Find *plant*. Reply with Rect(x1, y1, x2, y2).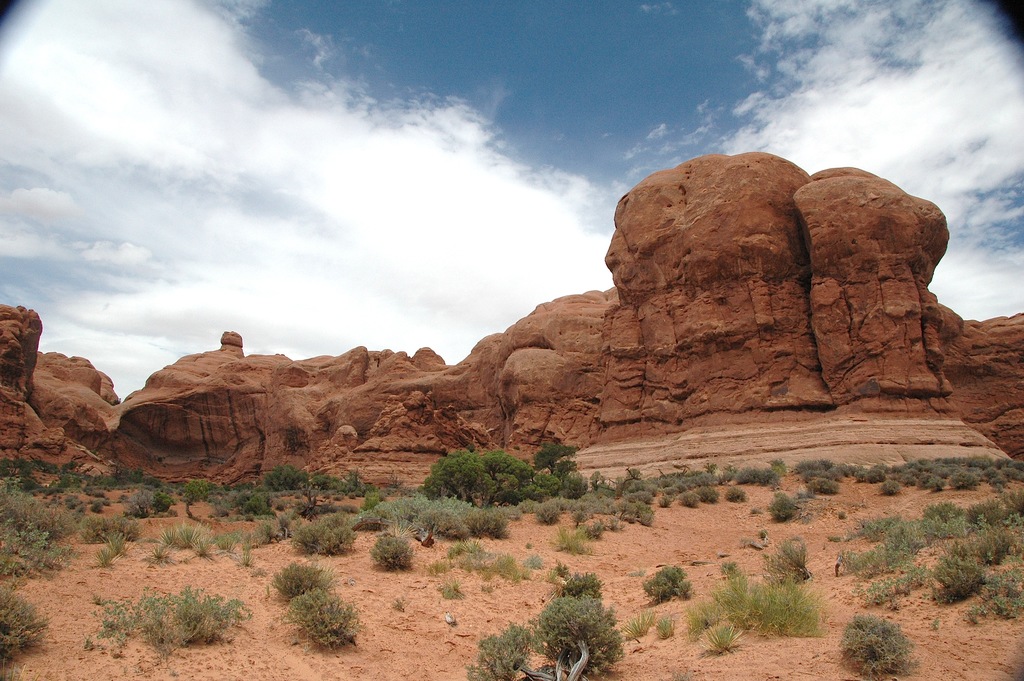
Rect(852, 562, 928, 605).
